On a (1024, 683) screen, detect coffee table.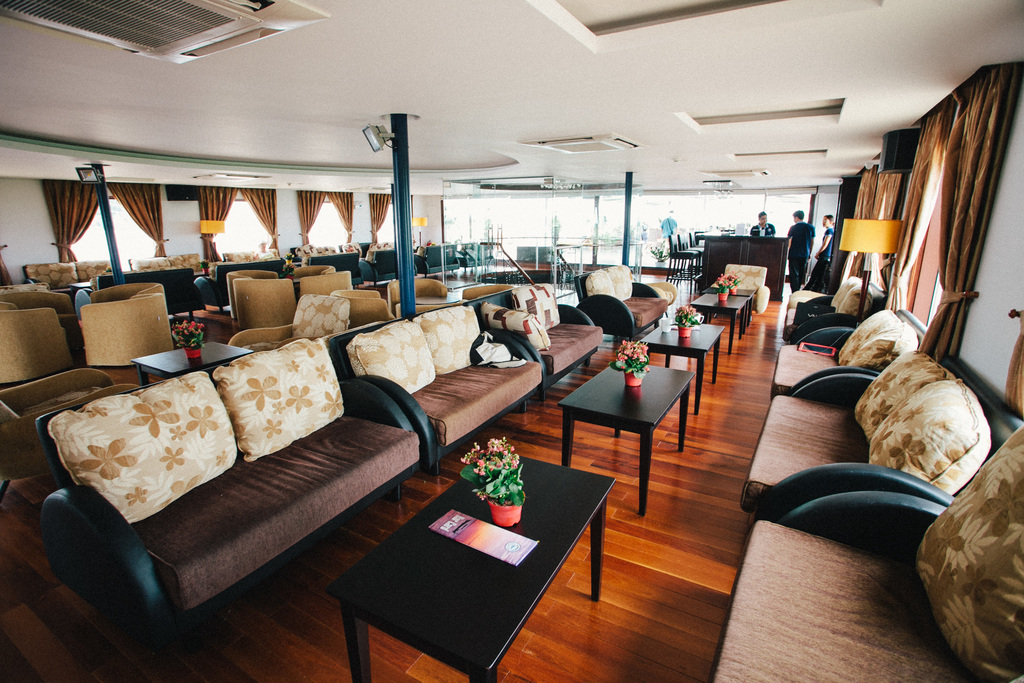
bbox=(131, 338, 252, 386).
